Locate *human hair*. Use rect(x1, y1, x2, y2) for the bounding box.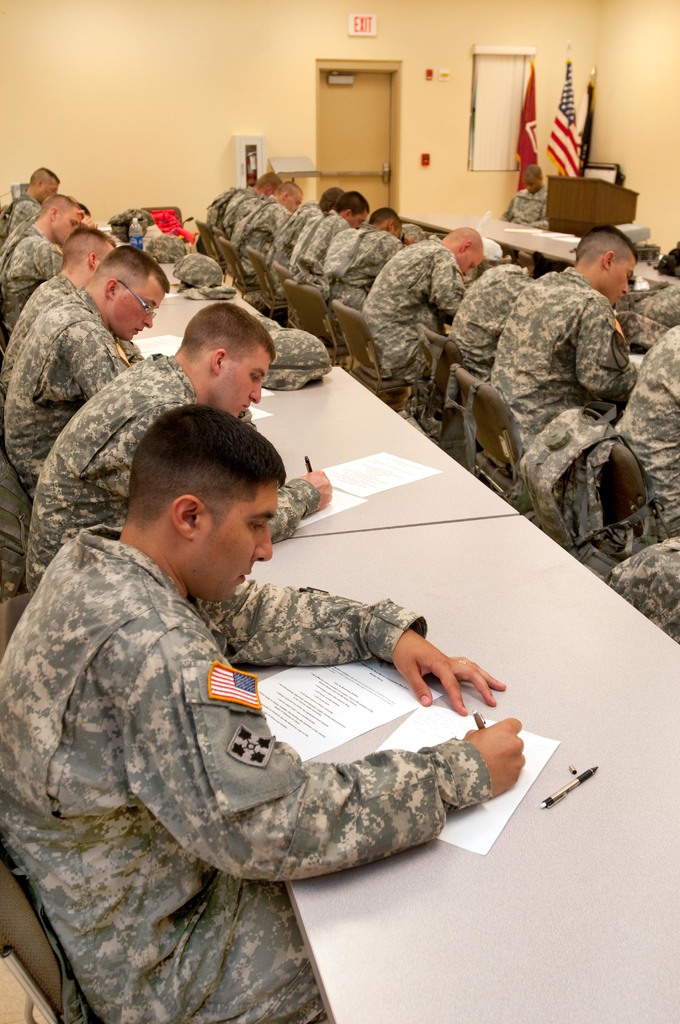
rect(336, 188, 373, 212).
